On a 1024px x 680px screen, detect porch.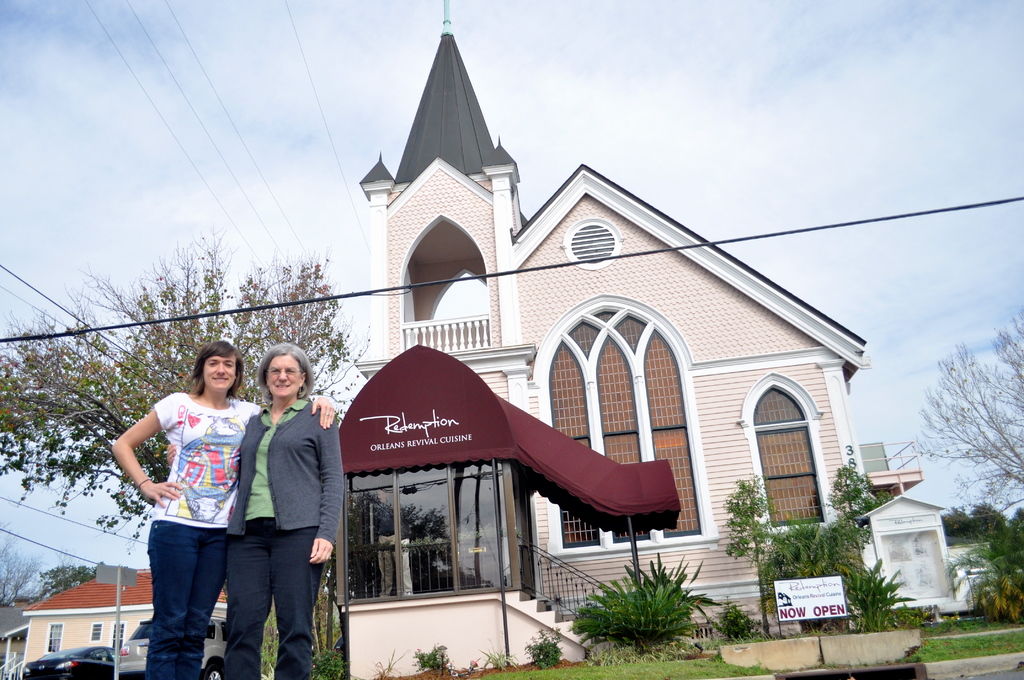
<region>340, 590, 605, 651</region>.
